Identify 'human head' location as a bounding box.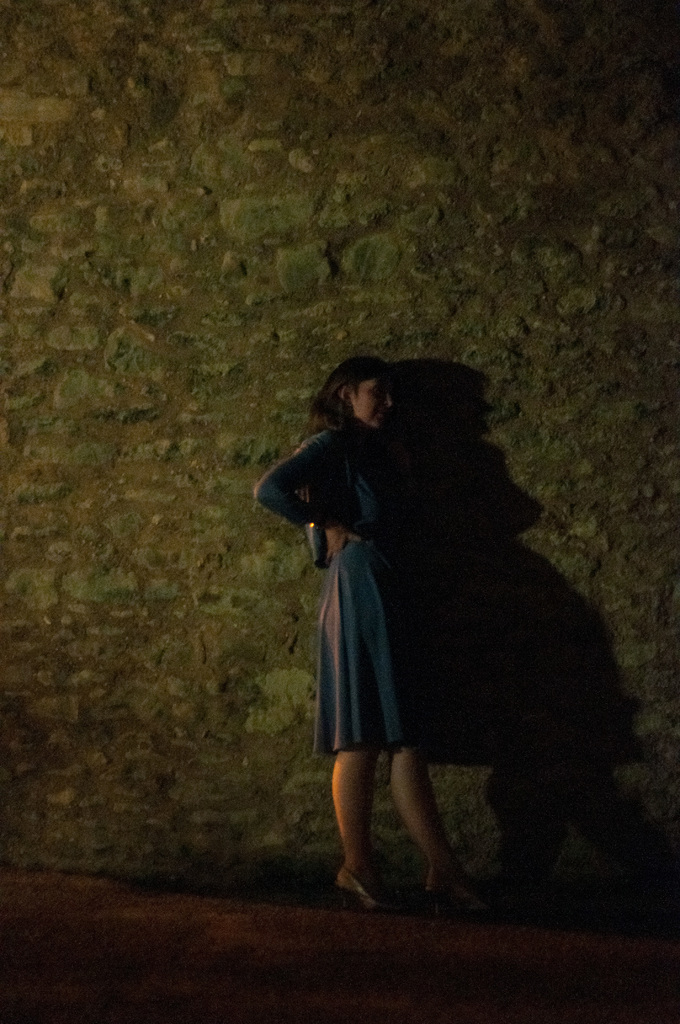
x1=320 y1=365 x2=412 y2=435.
